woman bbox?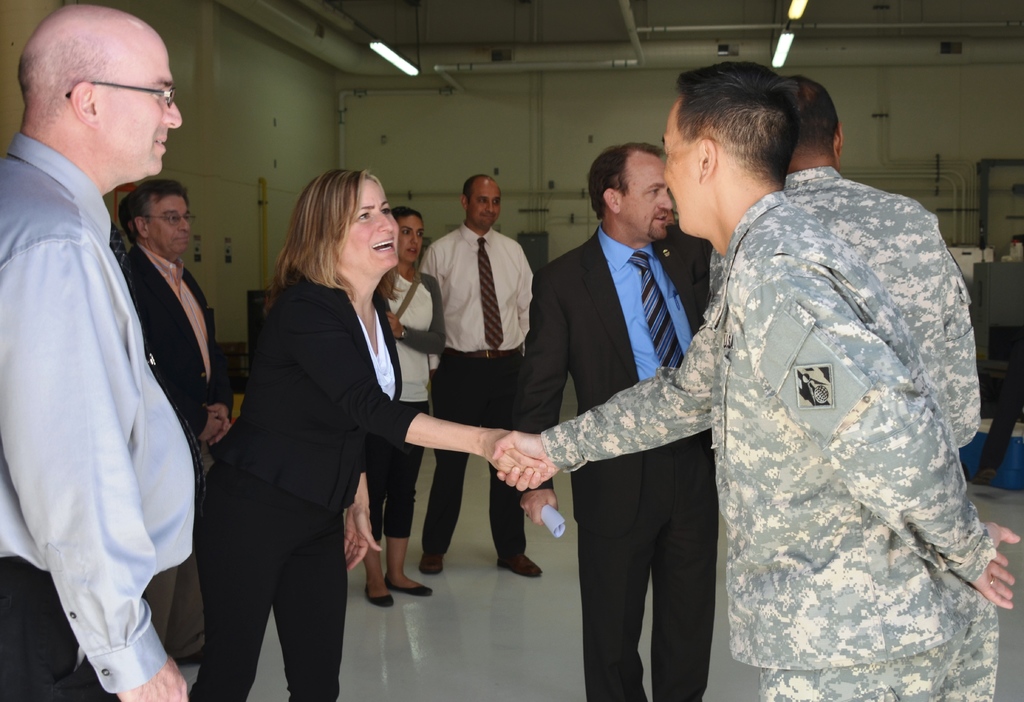
[x1=197, y1=168, x2=548, y2=701]
